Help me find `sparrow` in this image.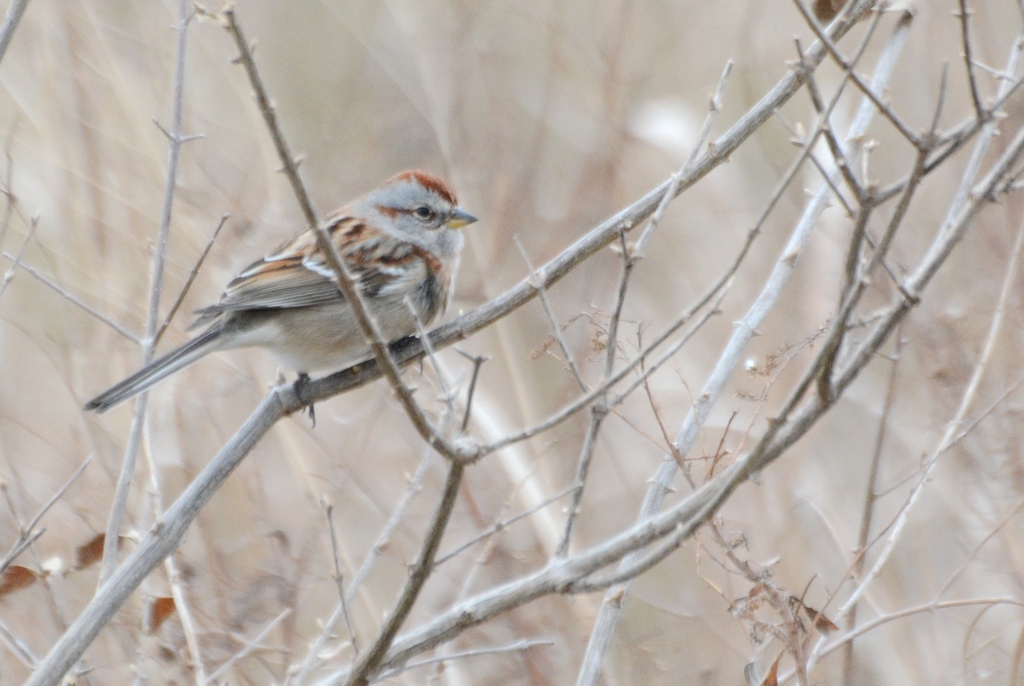
Found it: 84 165 479 421.
